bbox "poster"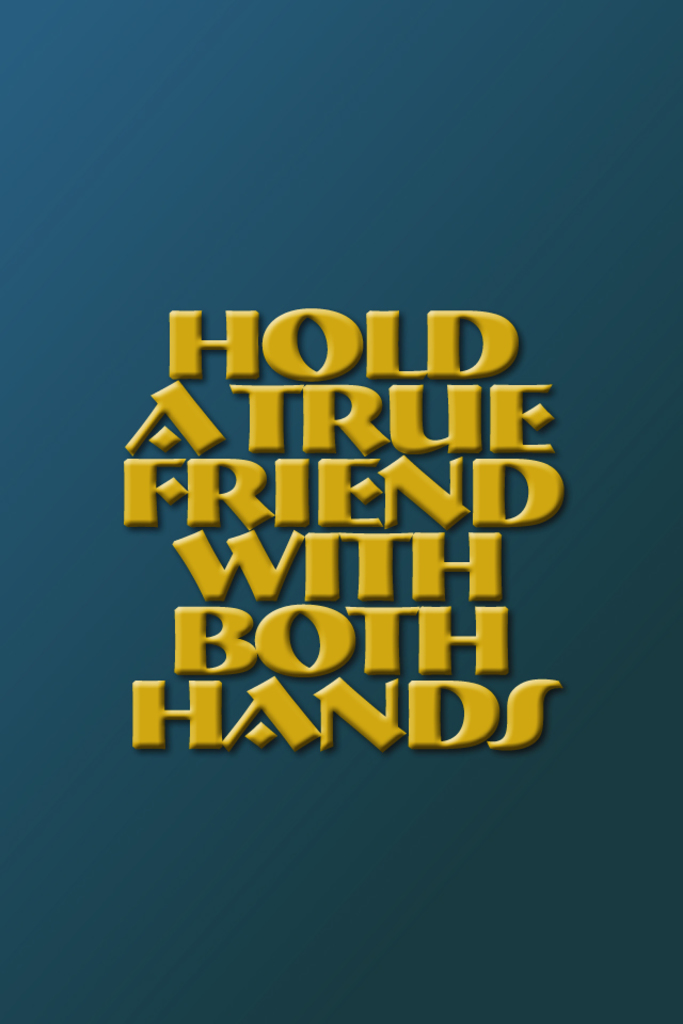
[0, 0, 682, 1023]
